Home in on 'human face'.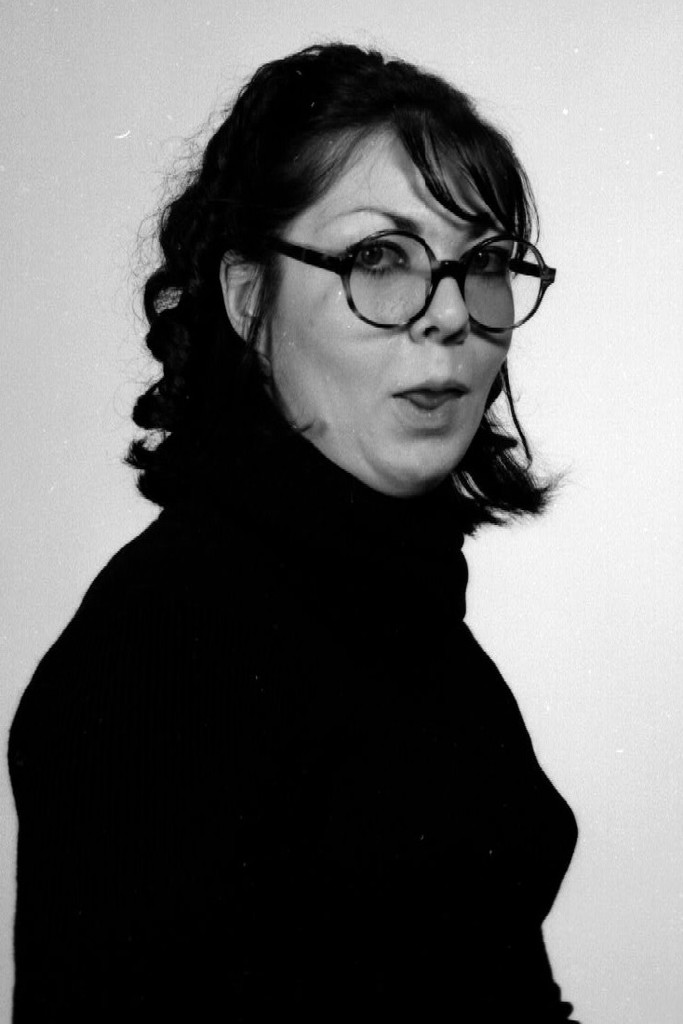
Homed in at box=[268, 139, 514, 473].
